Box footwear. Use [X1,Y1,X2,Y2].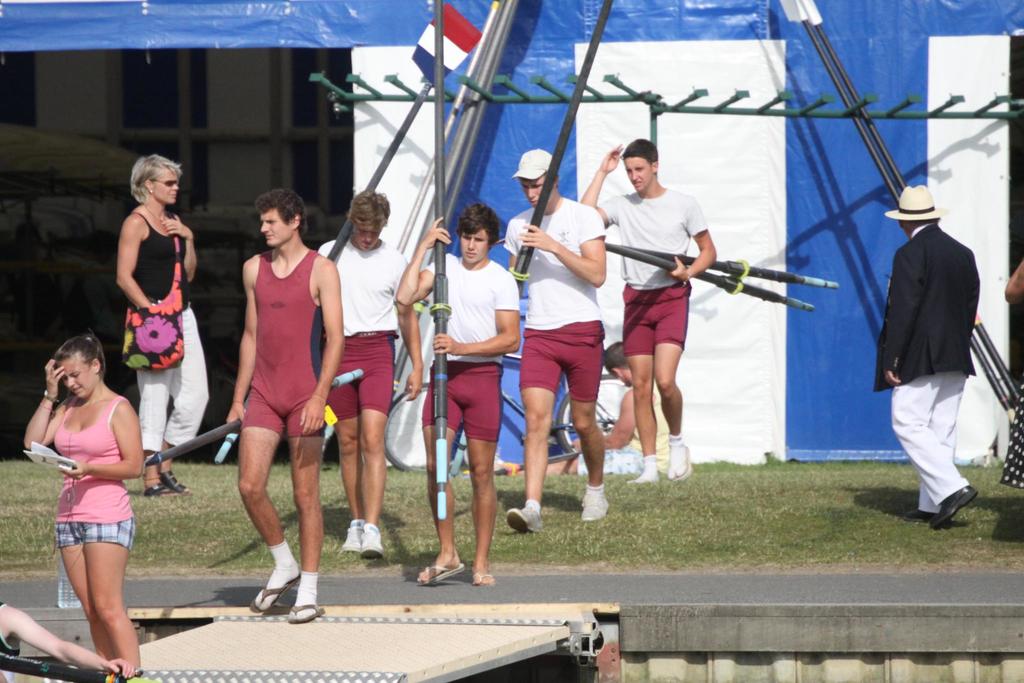
[904,506,940,522].
